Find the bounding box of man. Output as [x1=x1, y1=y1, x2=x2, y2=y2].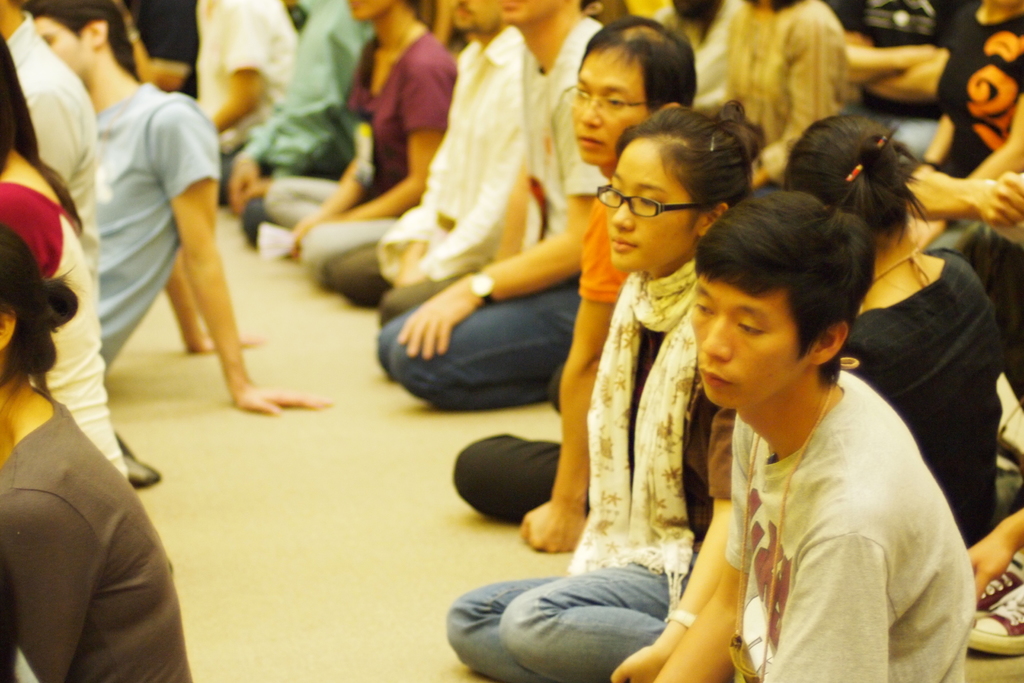
[x1=307, y1=0, x2=525, y2=317].
